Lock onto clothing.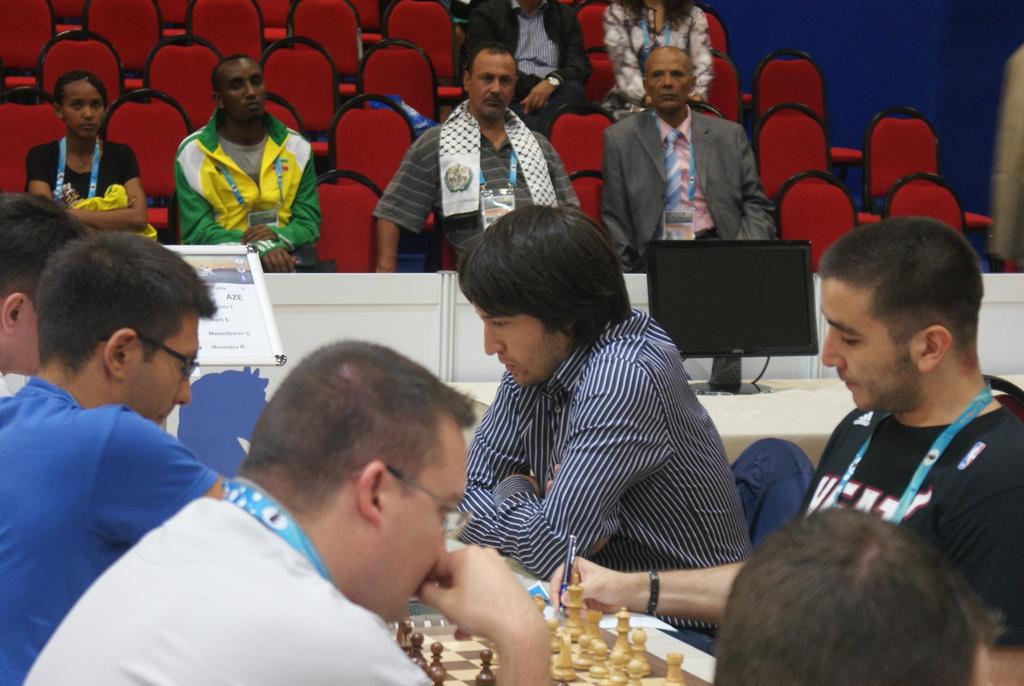
Locked: [0,366,35,402].
